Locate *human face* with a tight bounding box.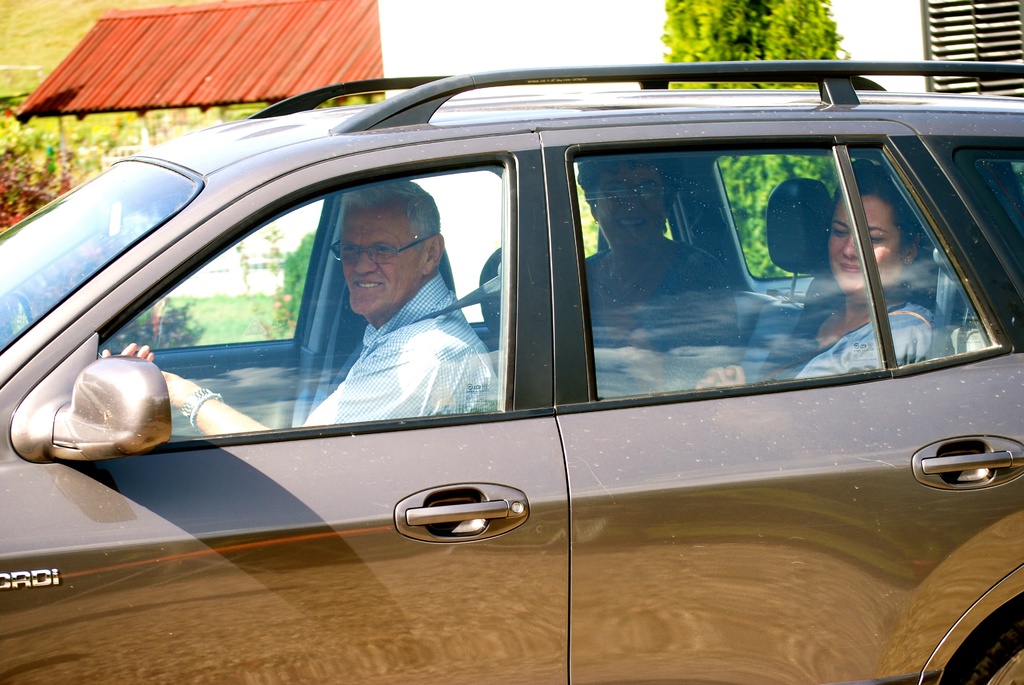
rect(828, 192, 901, 292).
